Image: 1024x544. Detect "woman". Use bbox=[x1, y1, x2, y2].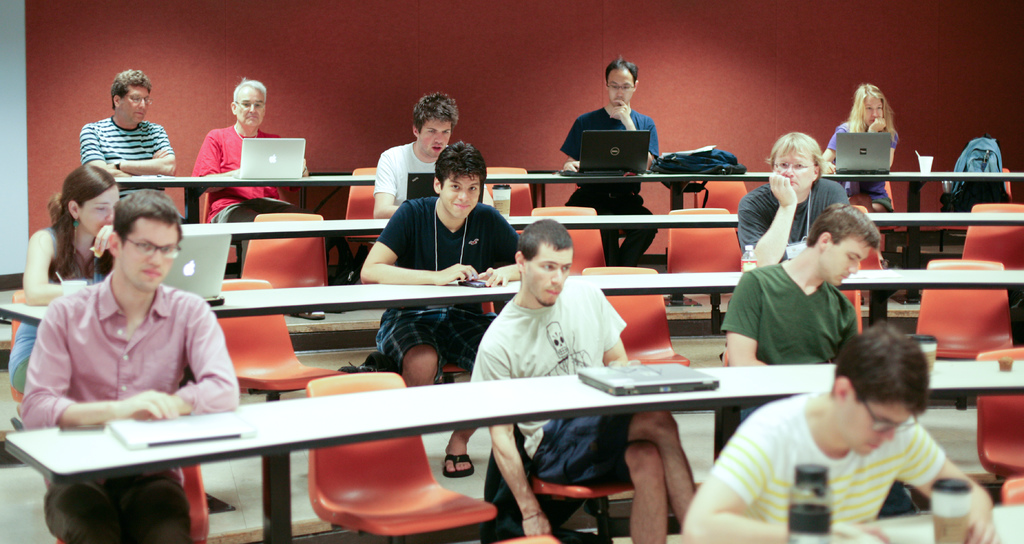
bbox=[4, 168, 116, 392].
